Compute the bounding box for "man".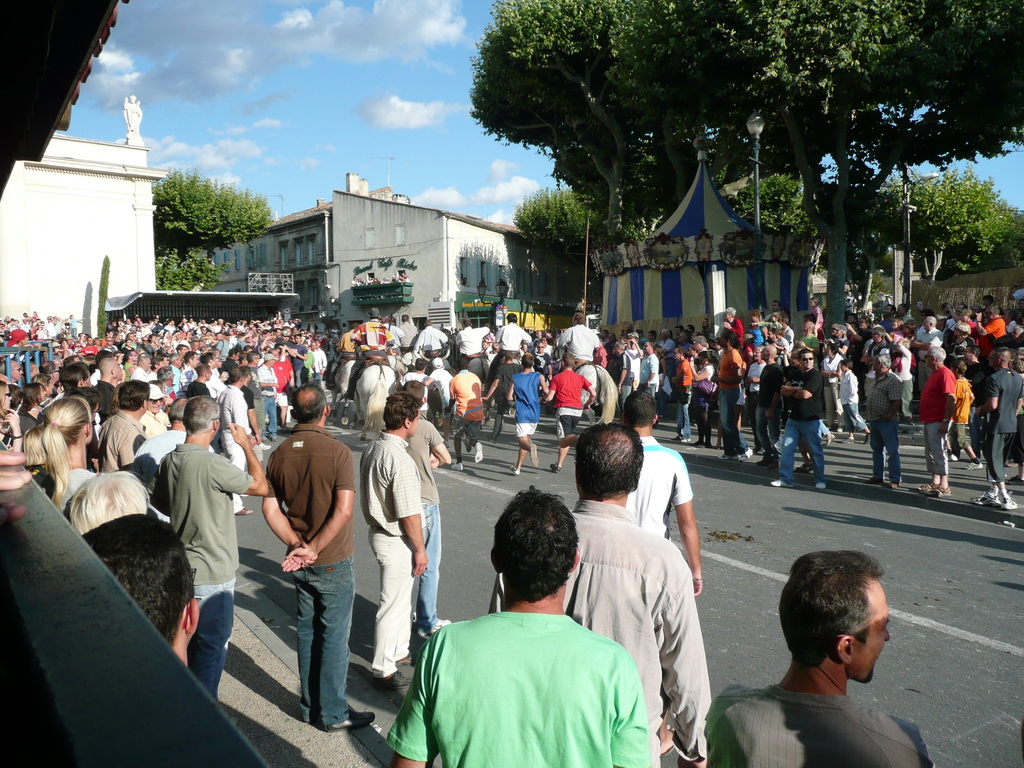
box(255, 359, 290, 435).
